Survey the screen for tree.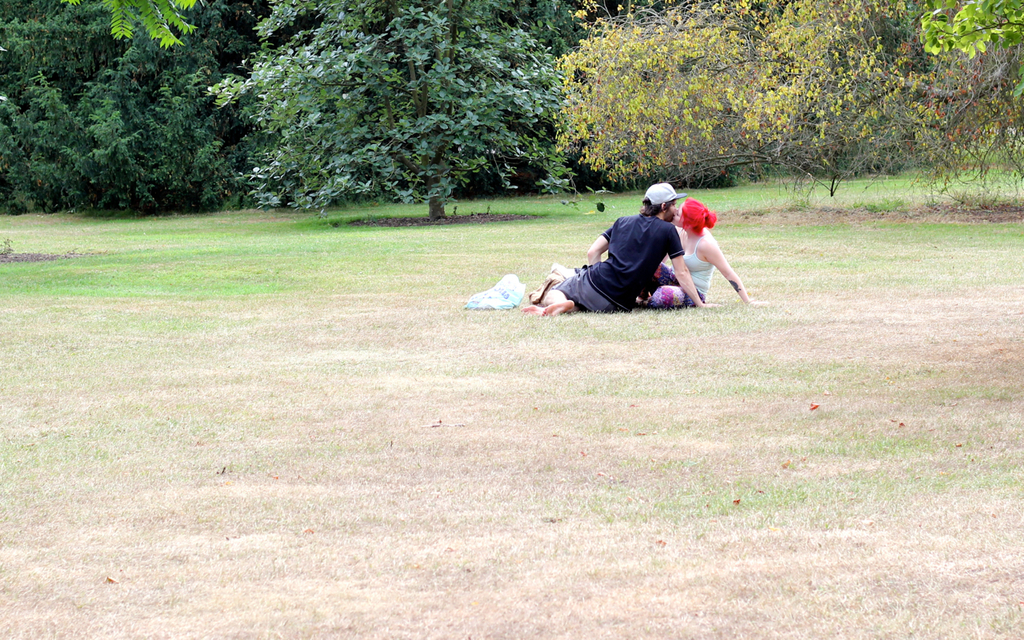
Survey found: (x1=892, y1=0, x2=1023, y2=225).
